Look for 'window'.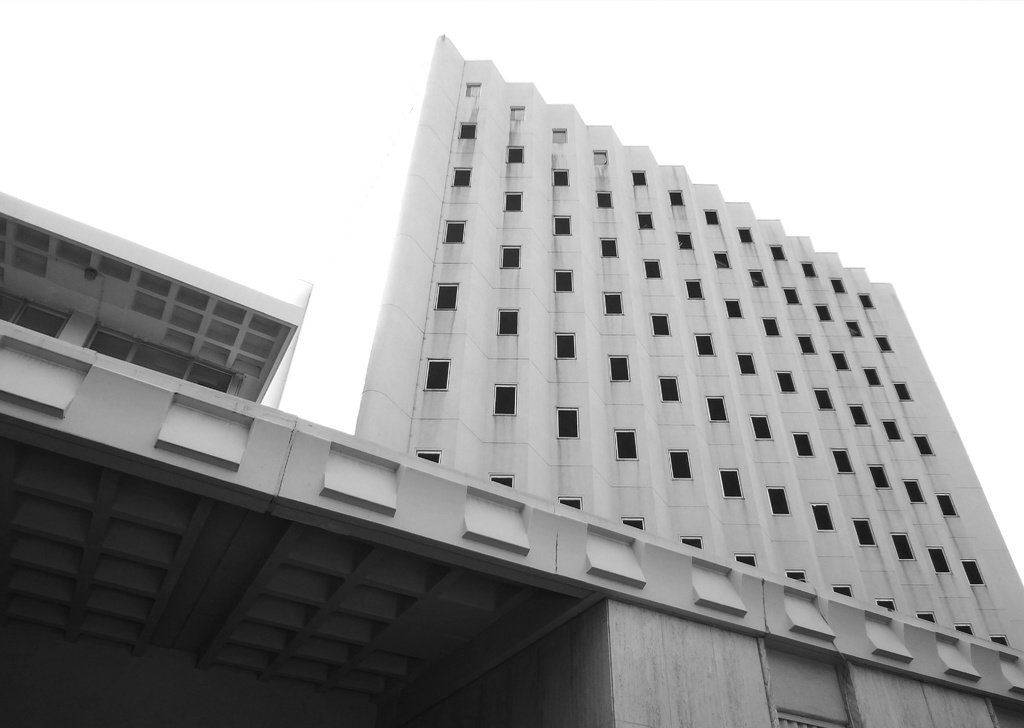
Found: x1=591 y1=147 x2=609 y2=163.
